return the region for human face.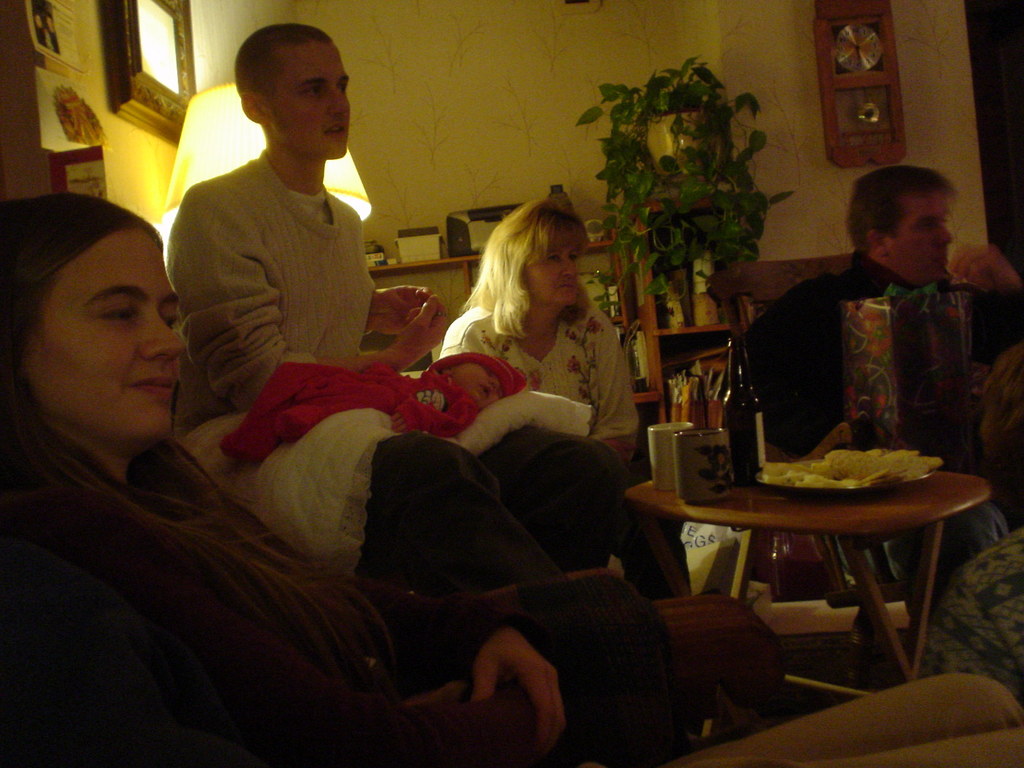
{"left": 884, "top": 186, "right": 953, "bottom": 274}.
